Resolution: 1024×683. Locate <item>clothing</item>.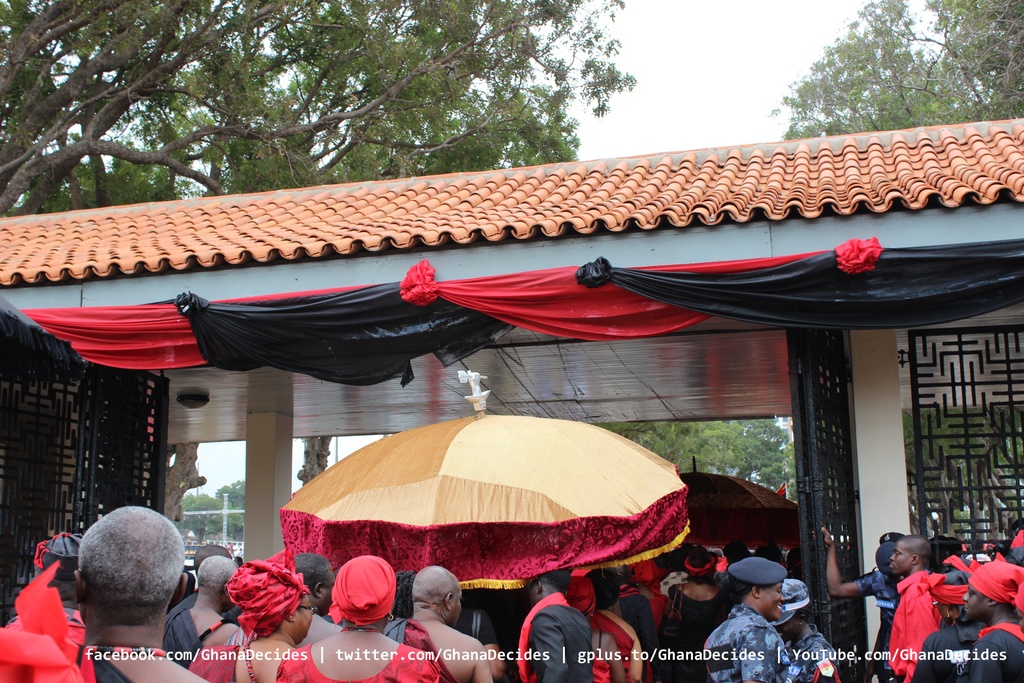
[266,641,436,682].
